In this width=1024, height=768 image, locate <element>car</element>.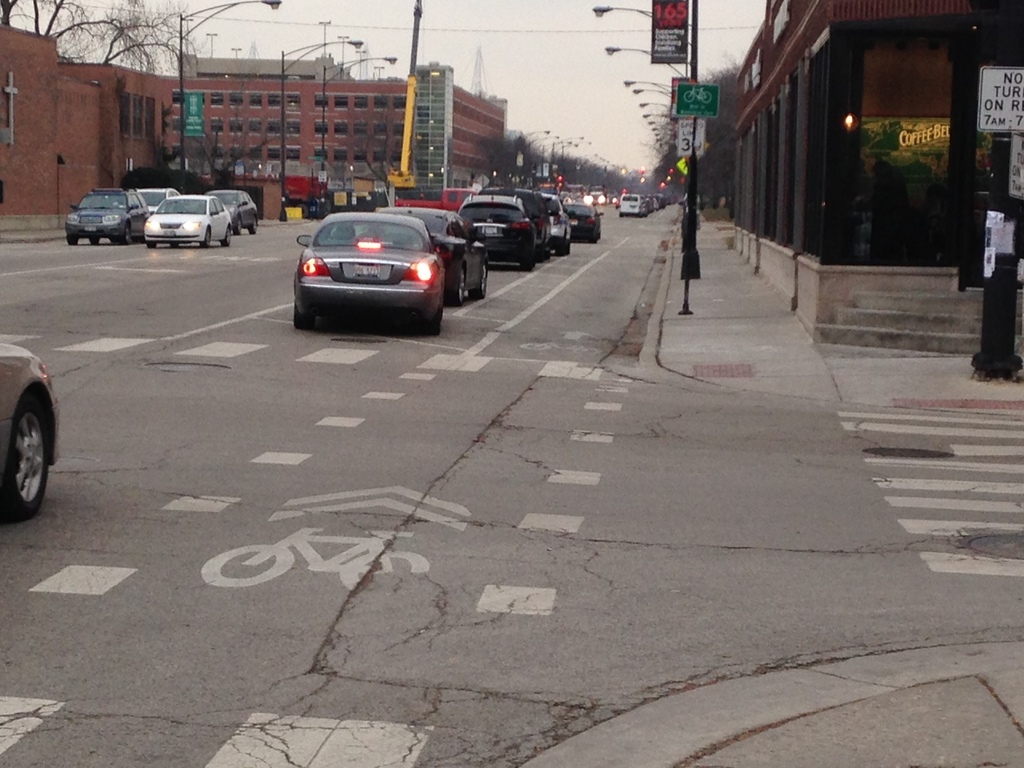
Bounding box: (547,196,570,252).
